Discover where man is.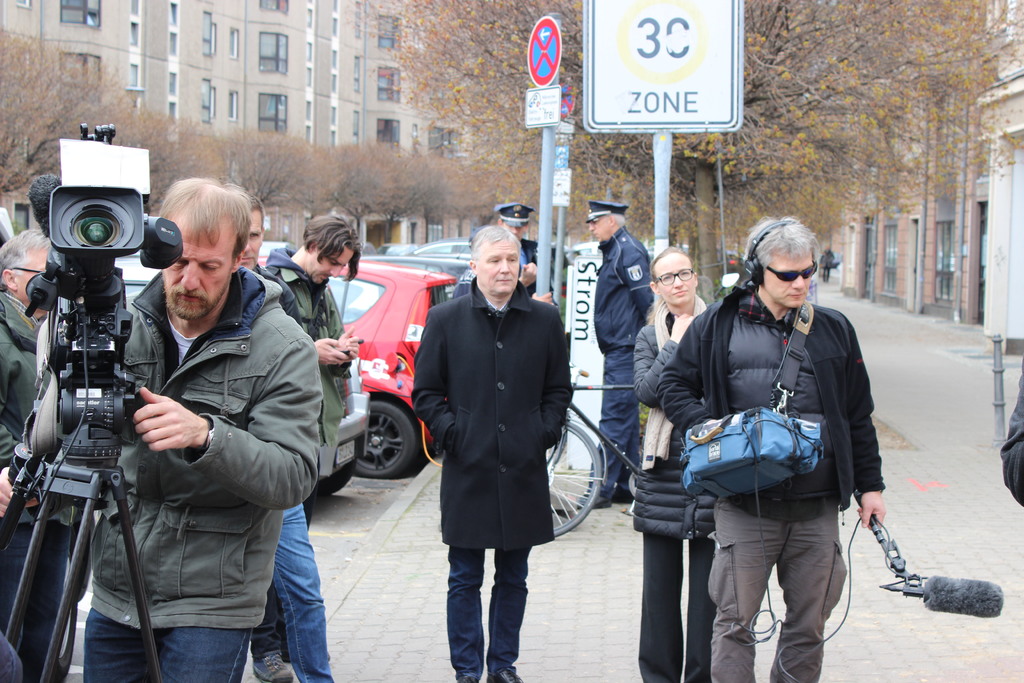
Discovered at (left=658, top=215, right=885, bottom=682).
